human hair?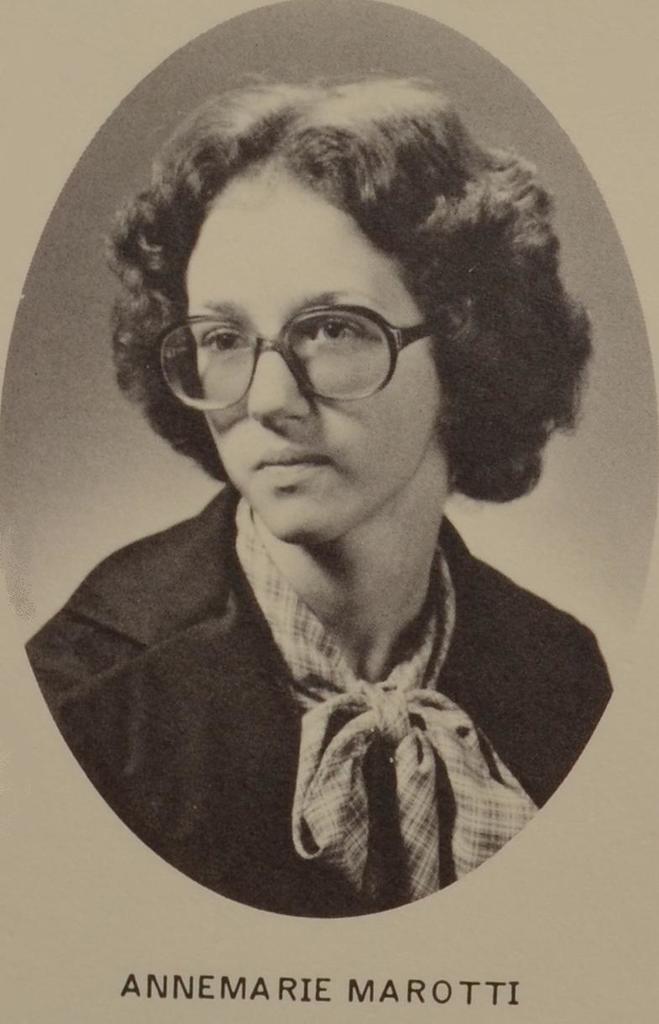
[left=112, top=44, right=567, bottom=491]
